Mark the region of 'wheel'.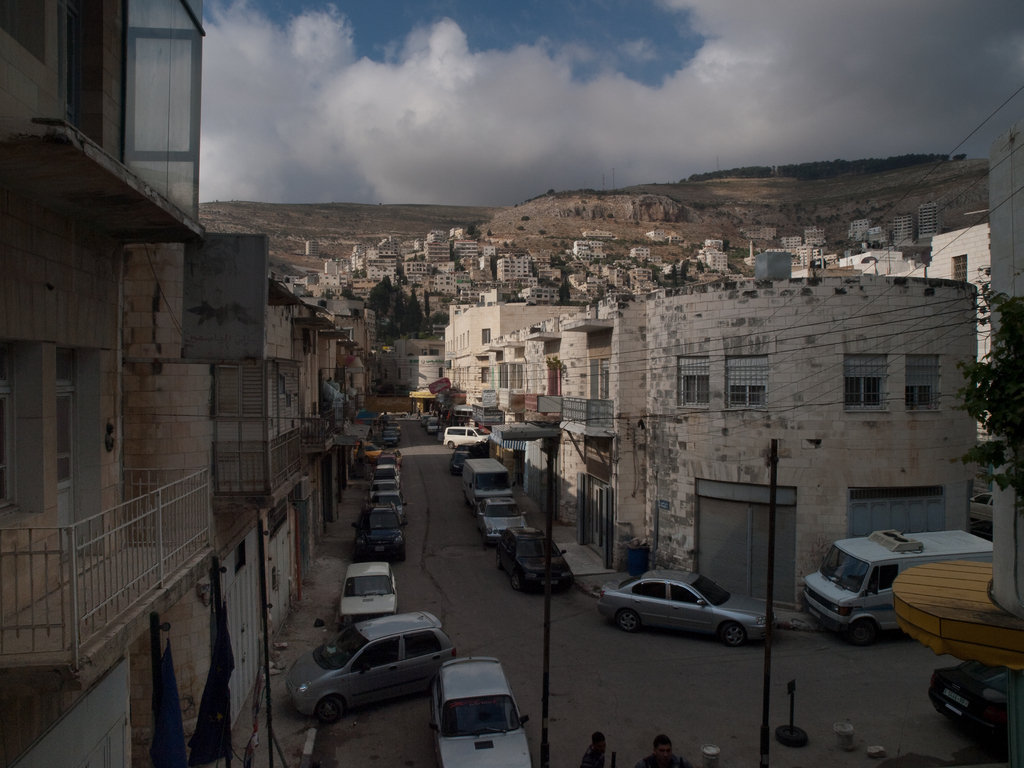
Region: box(317, 695, 342, 721).
